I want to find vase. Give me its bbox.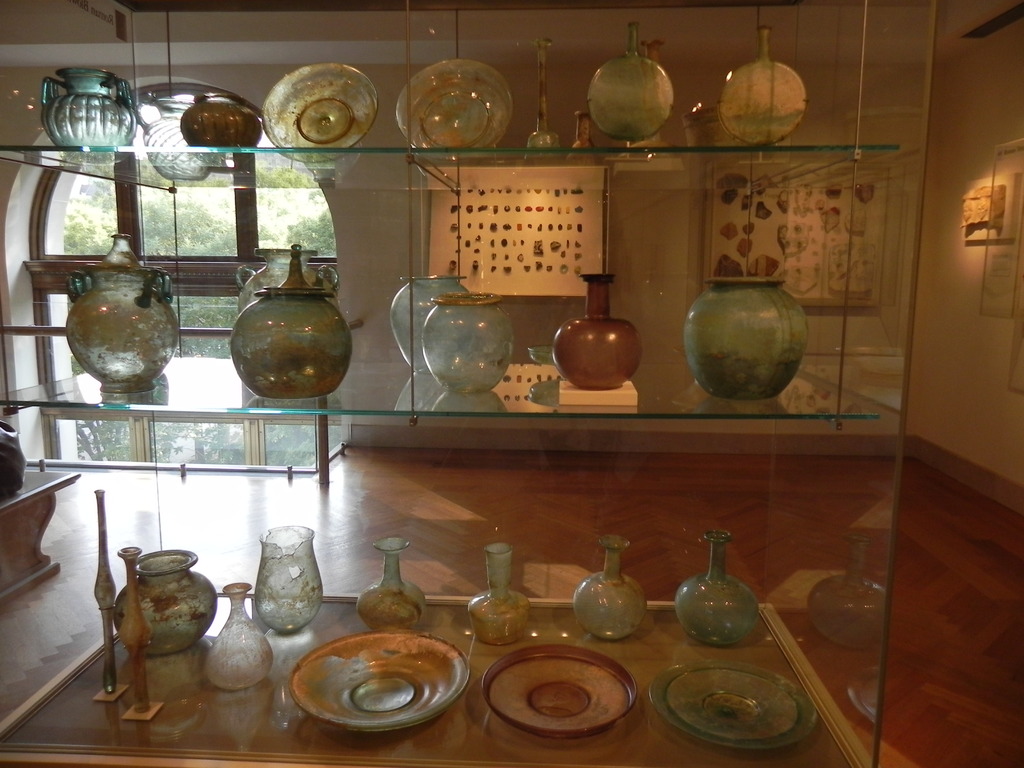
(360, 535, 431, 630).
